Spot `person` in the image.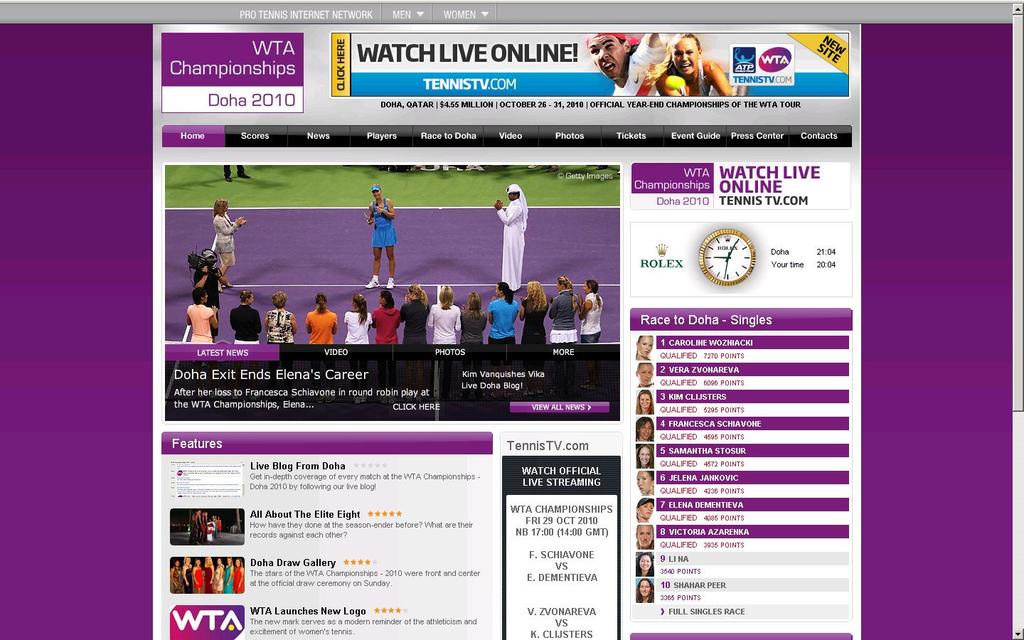
`person` found at x1=221 y1=163 x2=252 y2=183.
